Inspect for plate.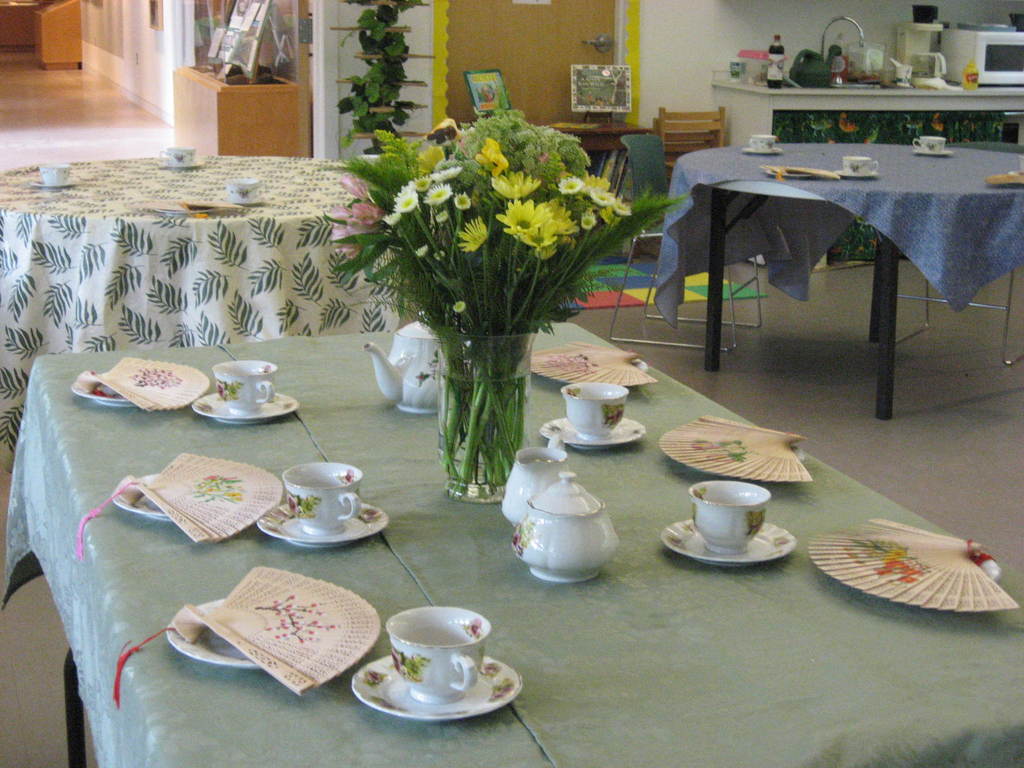
Inspection: rect(662, 518, 797, 564).
